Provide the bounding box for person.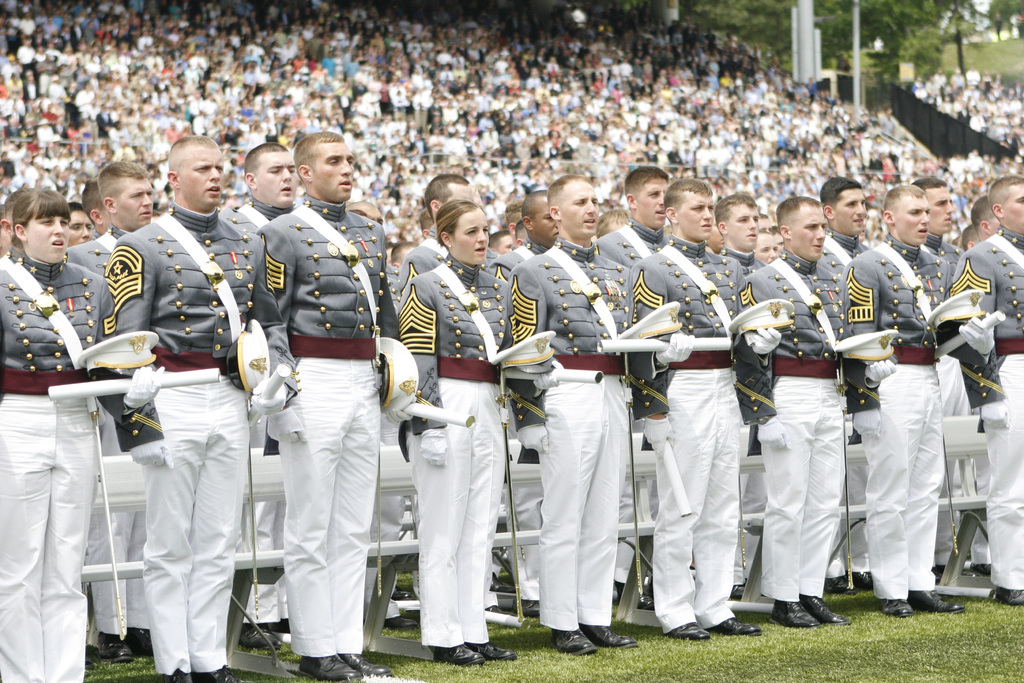
[x1=503, y1=203, x2=521, y2=231].
